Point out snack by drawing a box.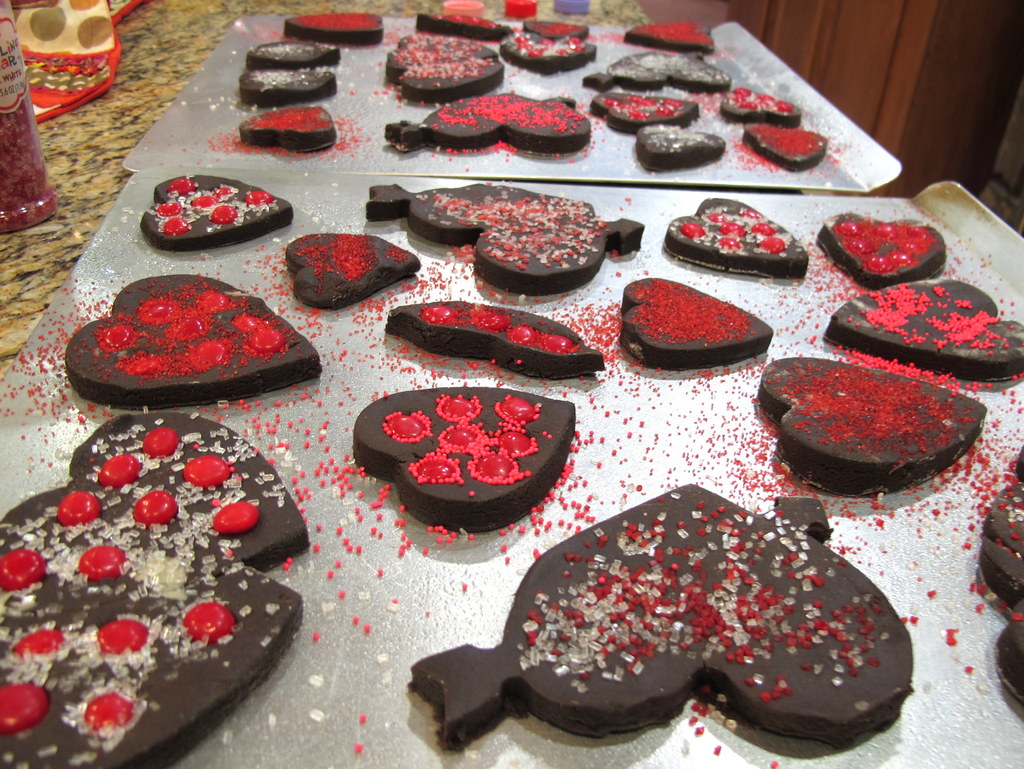
<bbox>497, 13, 607, 78</bbox>.
